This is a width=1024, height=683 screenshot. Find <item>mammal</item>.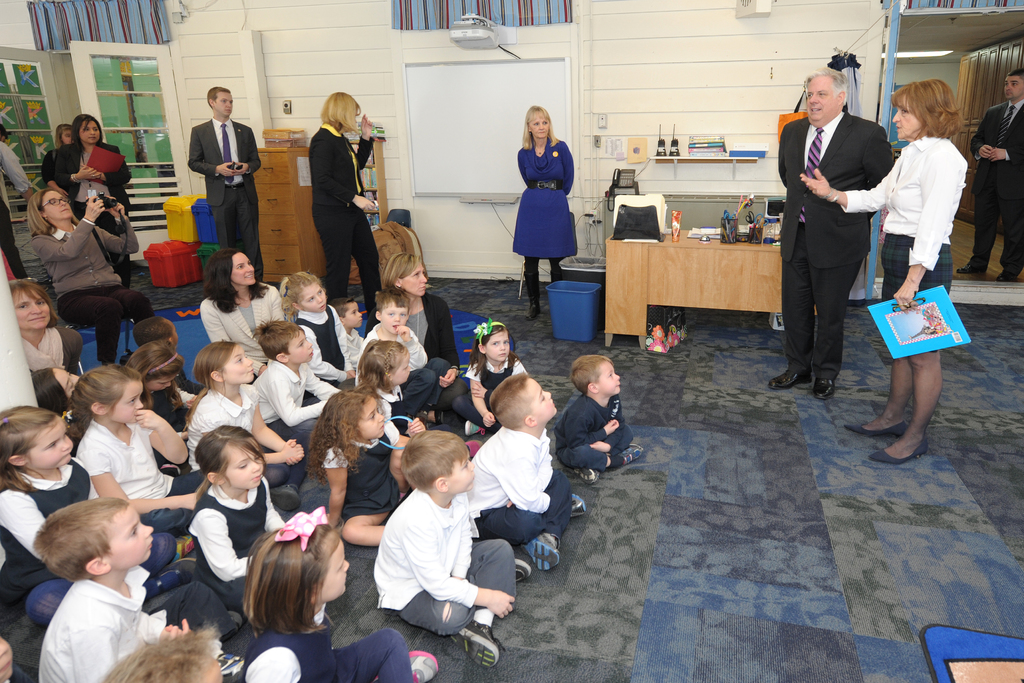
Bounding box: left=357, top=281, right=437, bottom=420.
